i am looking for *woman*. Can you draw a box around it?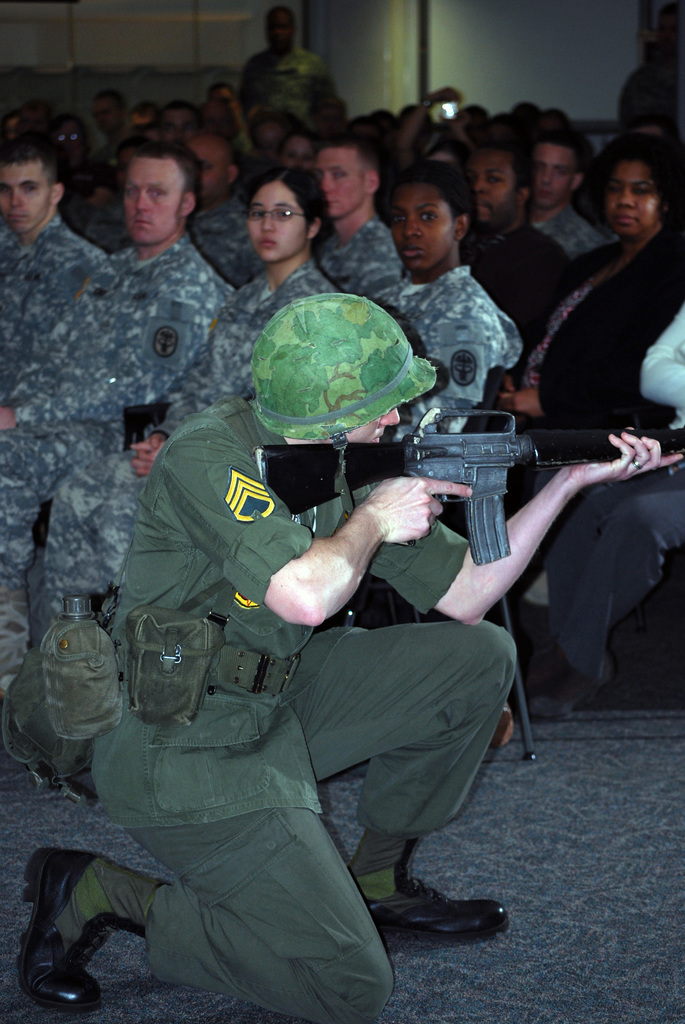
Sure, the bounding box is 424, 138, 471, 173.
